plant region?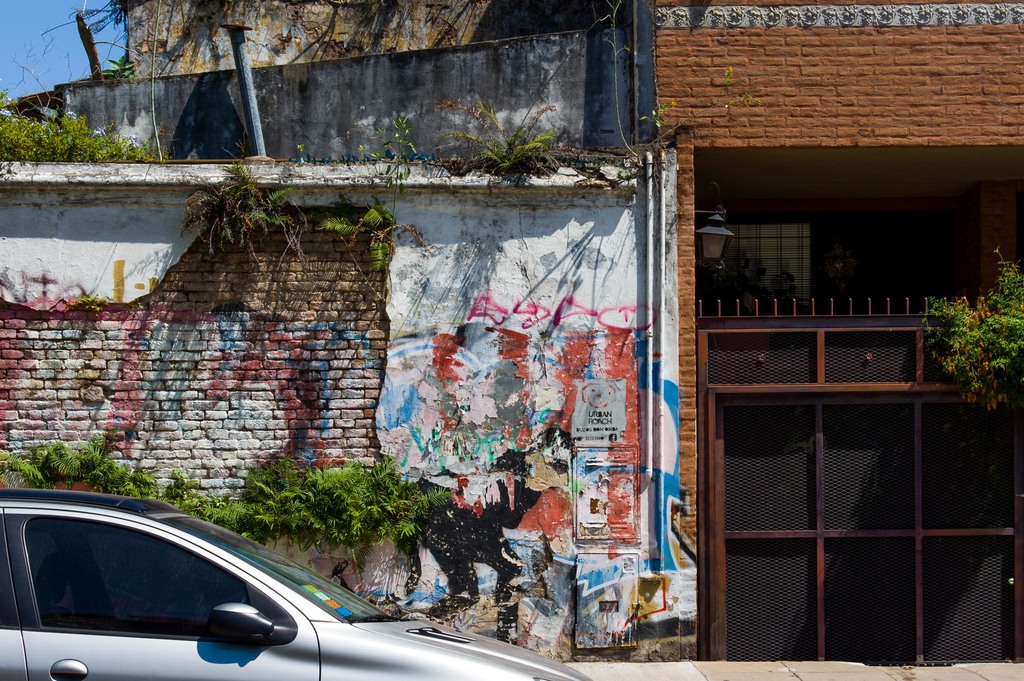
(99, 51, 138, 83)
